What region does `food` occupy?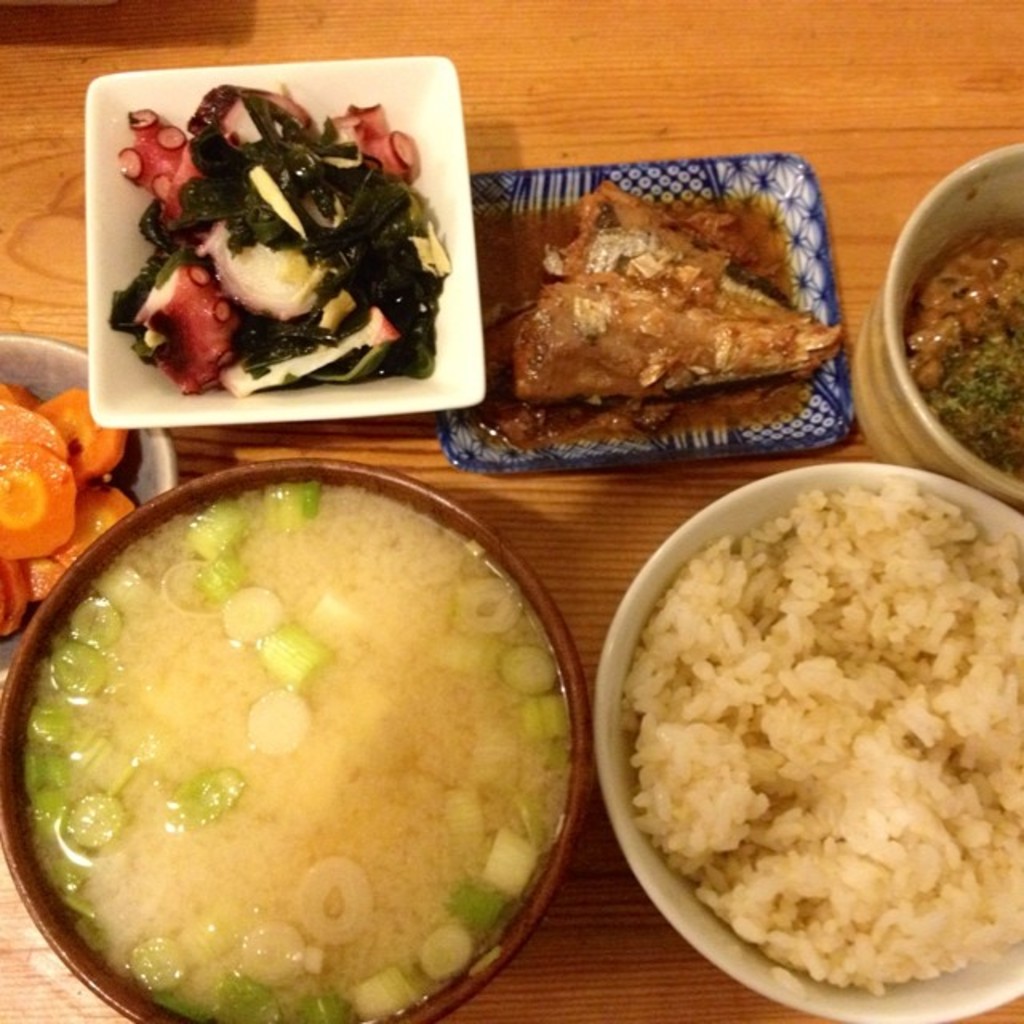
(0, 394, 128, 638).
